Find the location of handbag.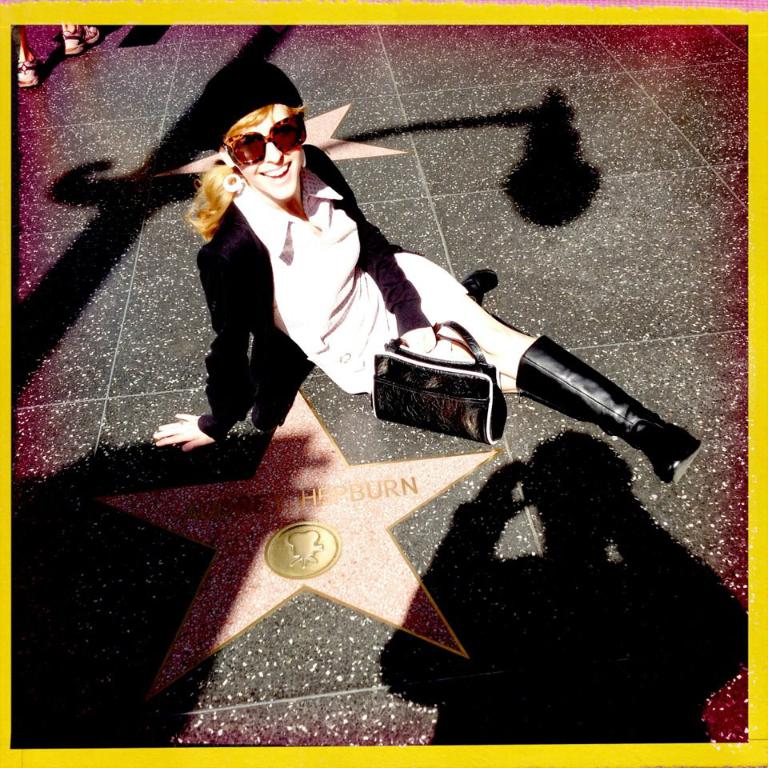
Location: pyautogui.locateOnScreen(373, 324, 509, 446).
